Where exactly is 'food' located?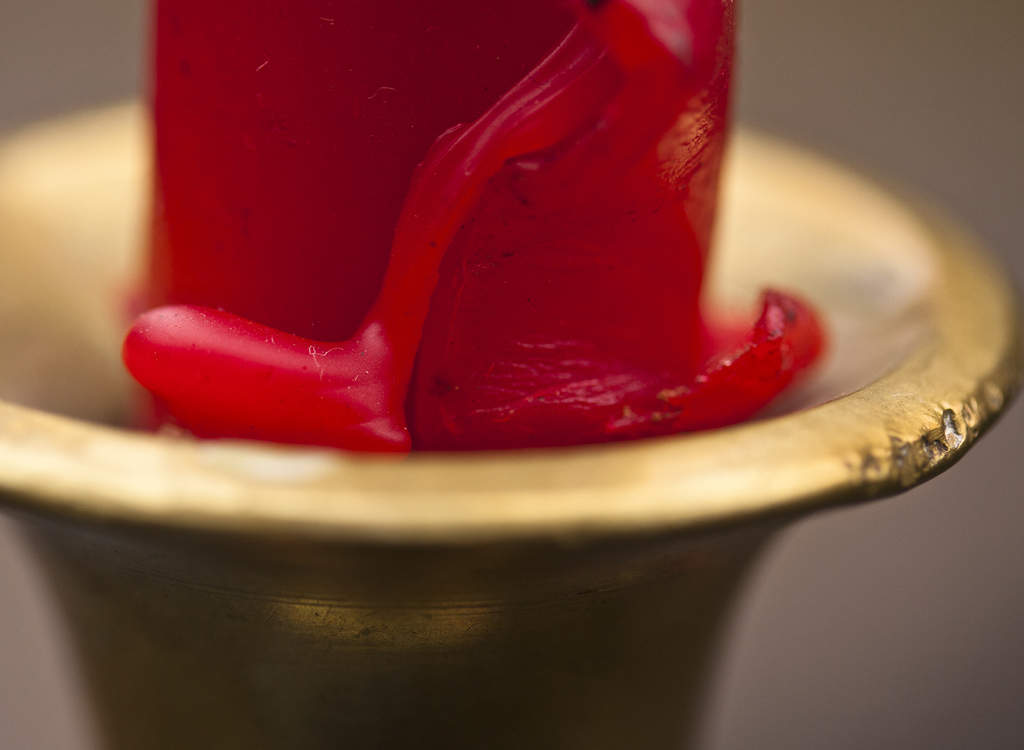
Its bounding box is rect(116, 0, 824, 459).
